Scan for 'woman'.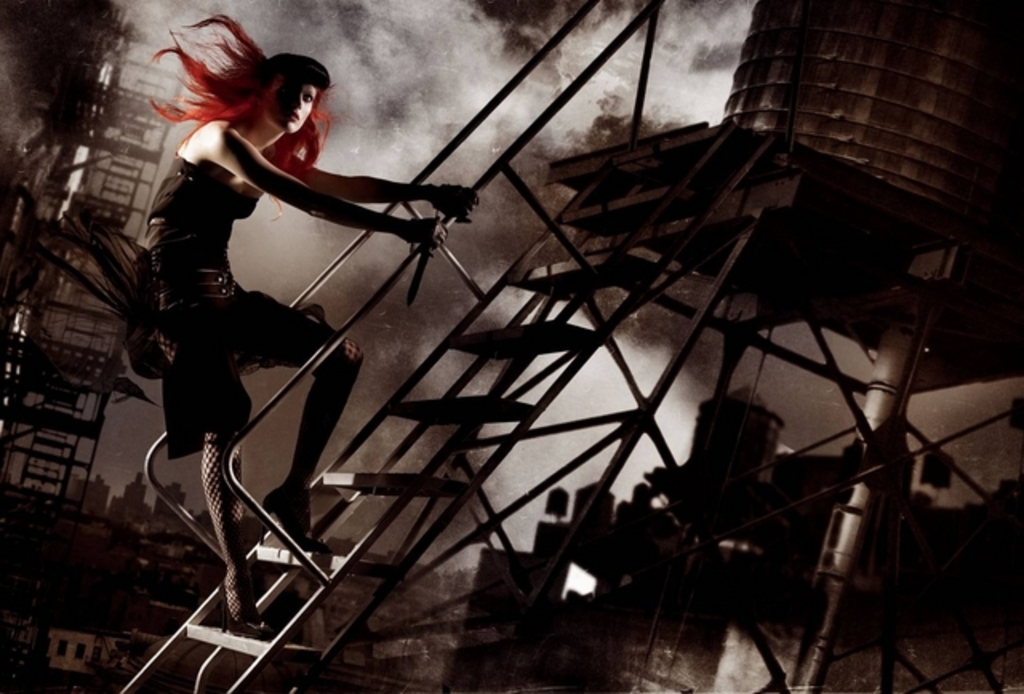
Scan result: bbox=(141, 42, 555, 664).
